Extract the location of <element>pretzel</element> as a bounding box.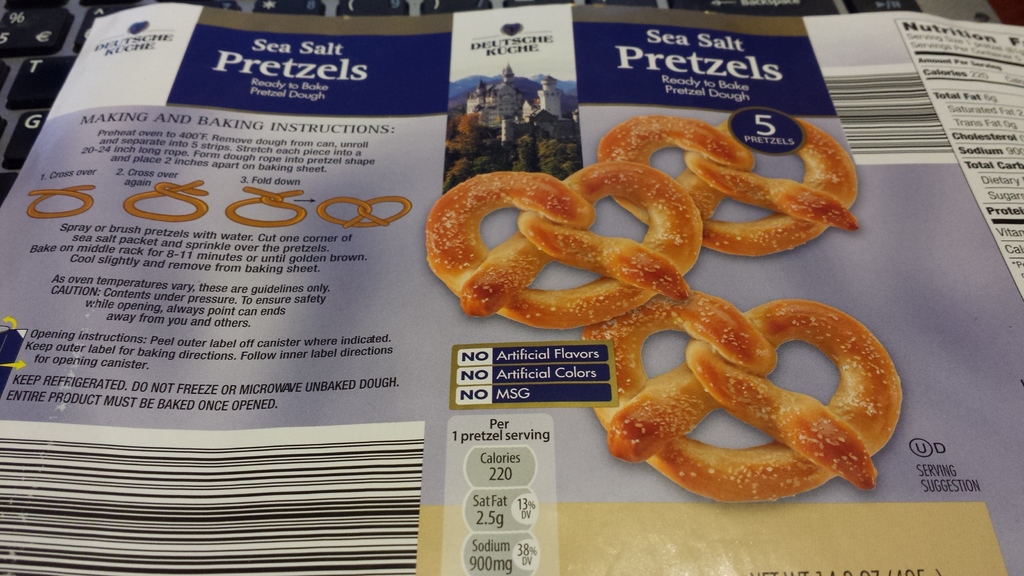
l=594, t=116, r=860, b=256.
